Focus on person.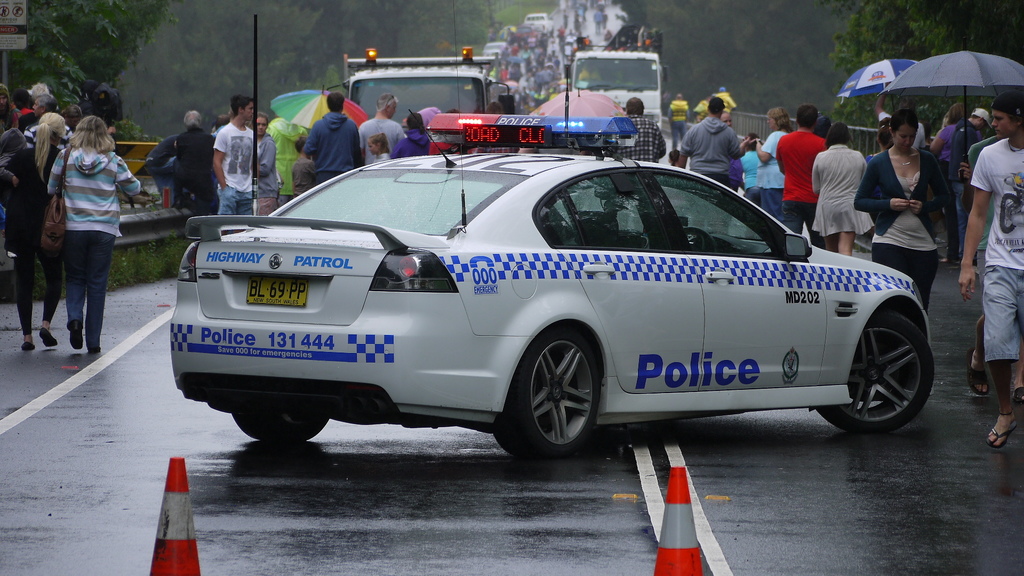
Focused at <bbox>911, 99, 967, 267</bbox>.
